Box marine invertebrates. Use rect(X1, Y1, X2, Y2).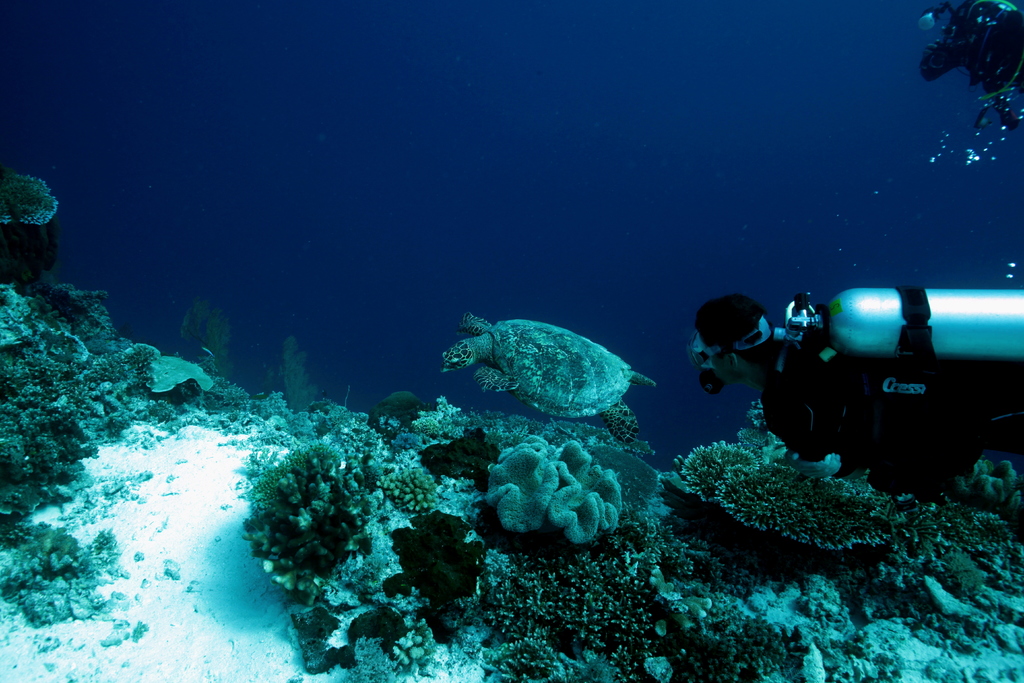
rect(384, 448, 456, 525).
